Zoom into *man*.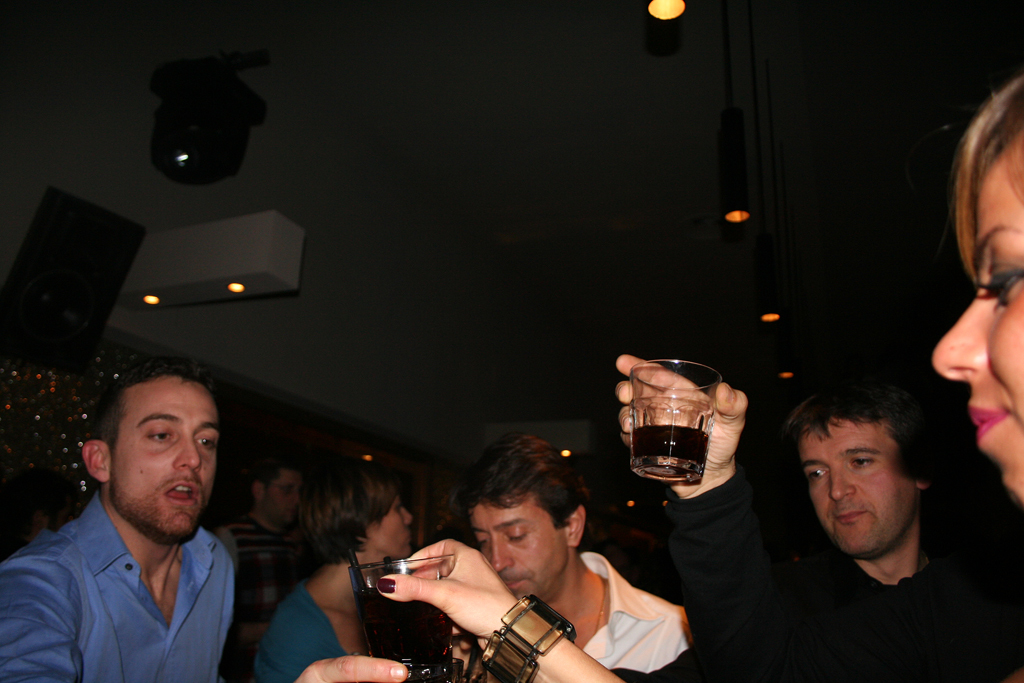
Zoom target: <region>0, 355, 237, 682</region>.
